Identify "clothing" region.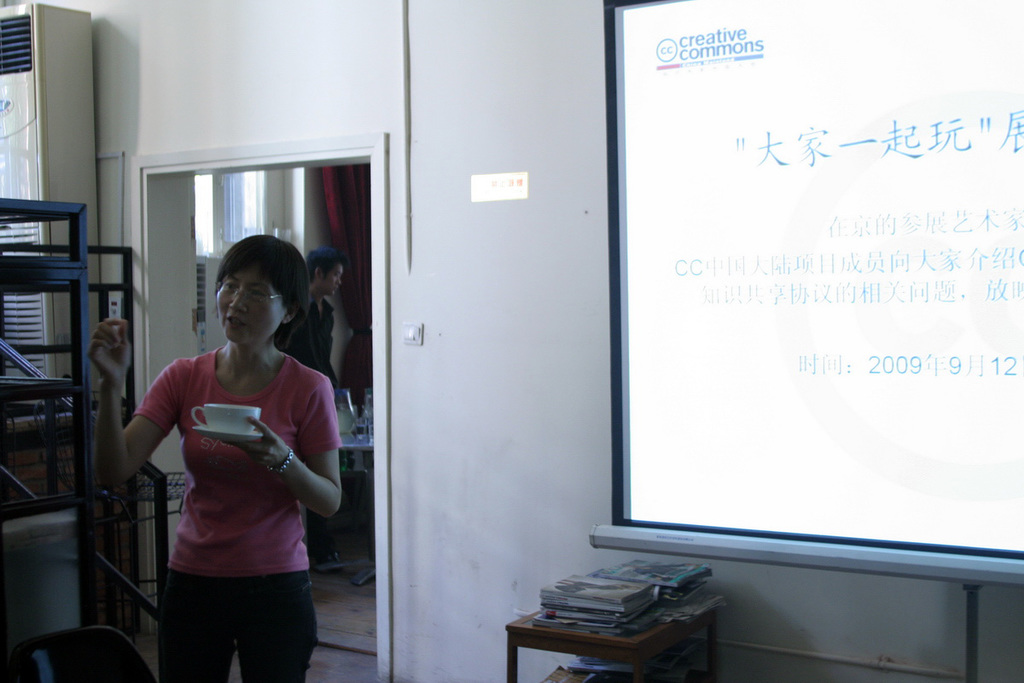
Region: region(285, 304, 333, 382).
